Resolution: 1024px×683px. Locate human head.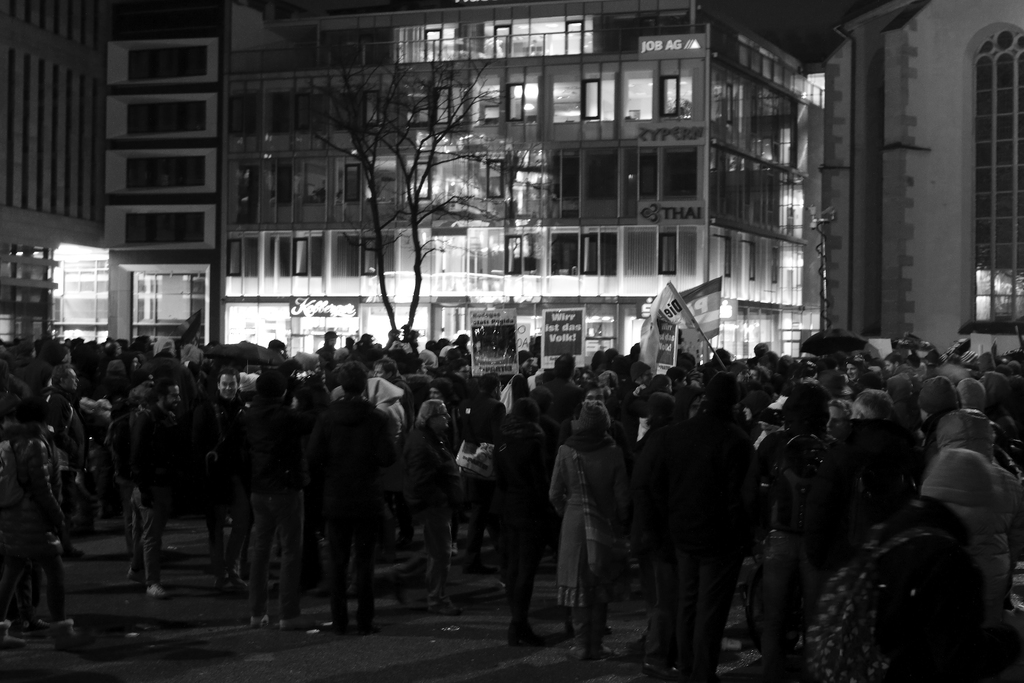
(934,408,995,462).
